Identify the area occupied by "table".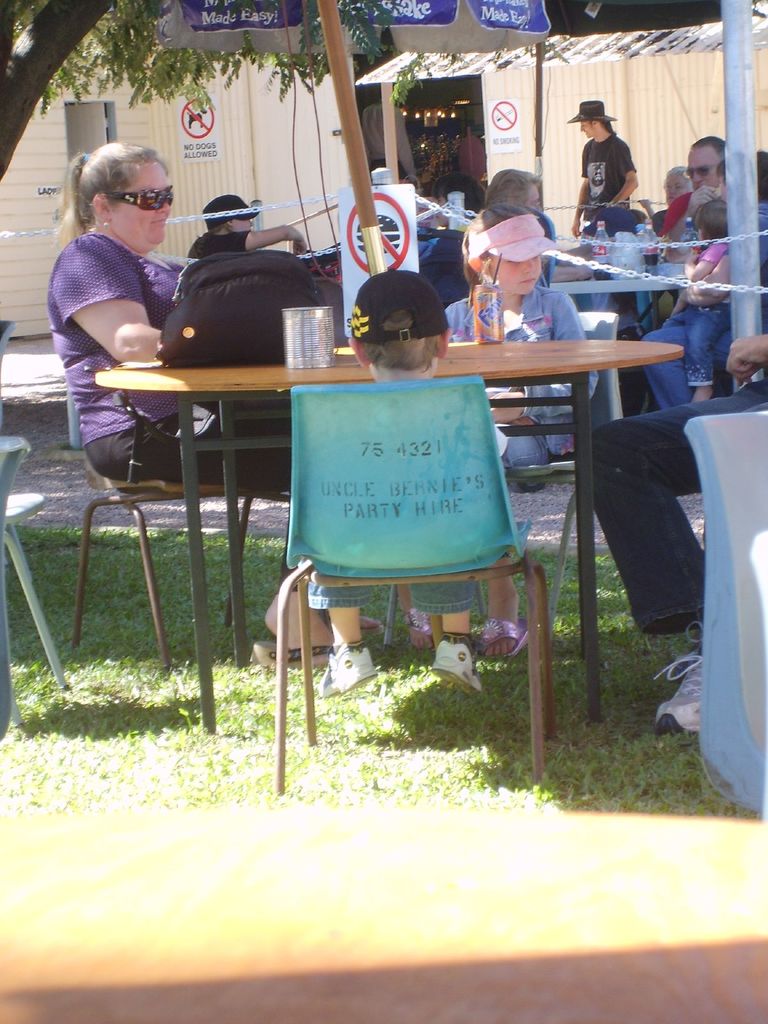
Area: {"x1": 93, "y1": 342, "x2": 684, "y2": 736}.
